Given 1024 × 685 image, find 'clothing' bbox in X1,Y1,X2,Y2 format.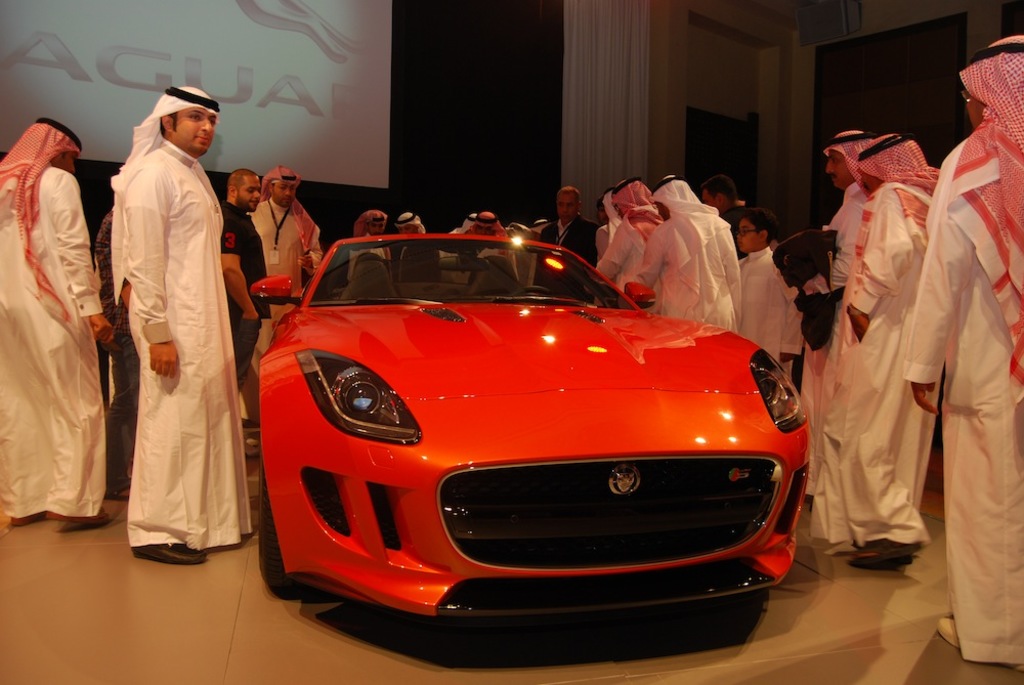
900,33,1023,679.
